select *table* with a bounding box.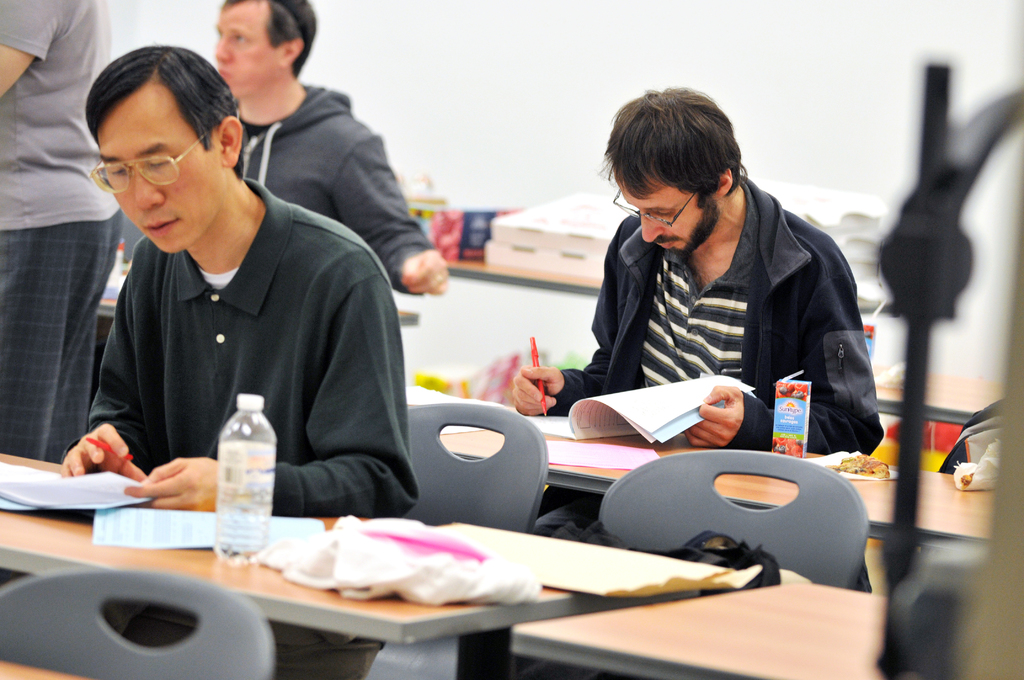
l=429, t=397, r=997, b=551.
